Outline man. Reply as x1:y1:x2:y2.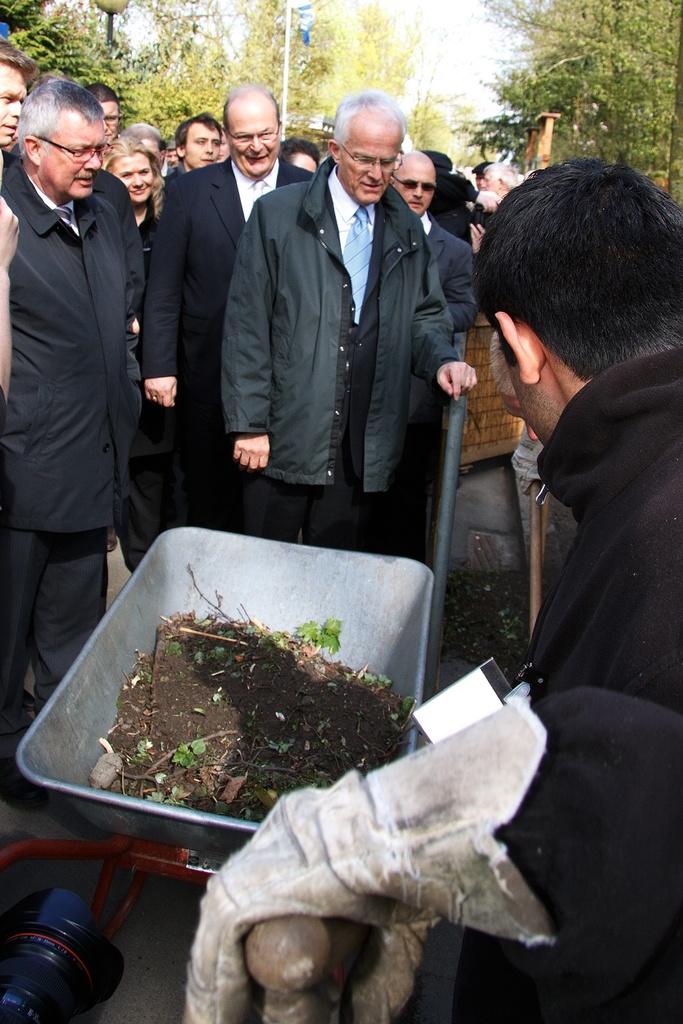
391:151:489:337.
